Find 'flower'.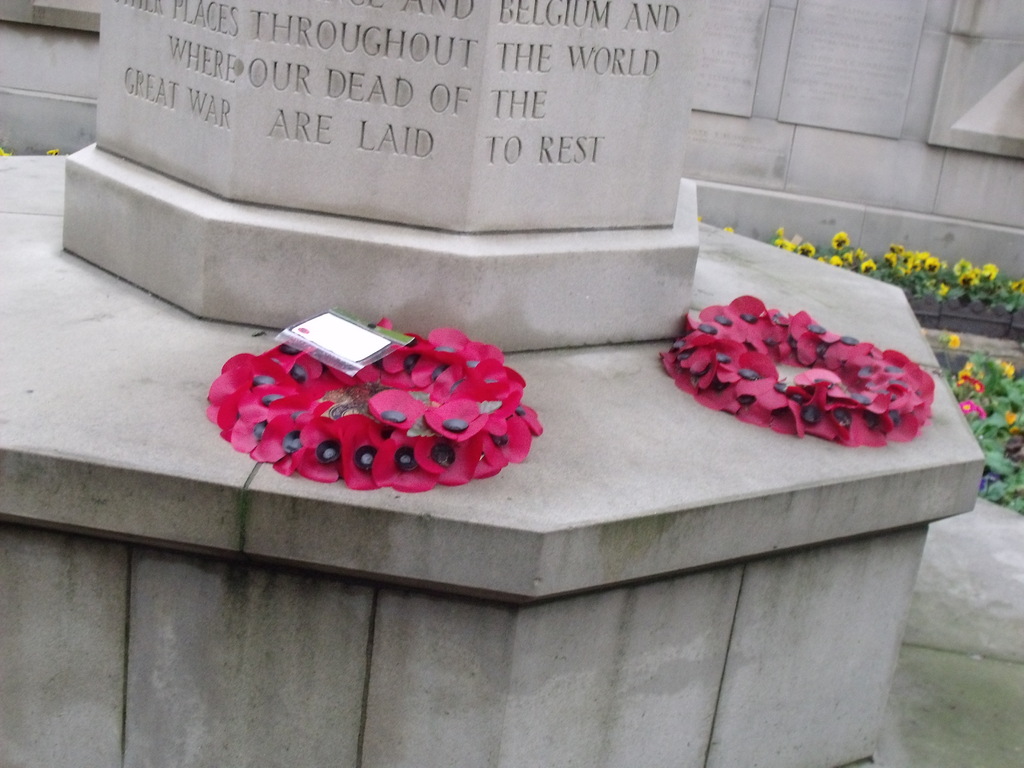
(427,399,491,445).
